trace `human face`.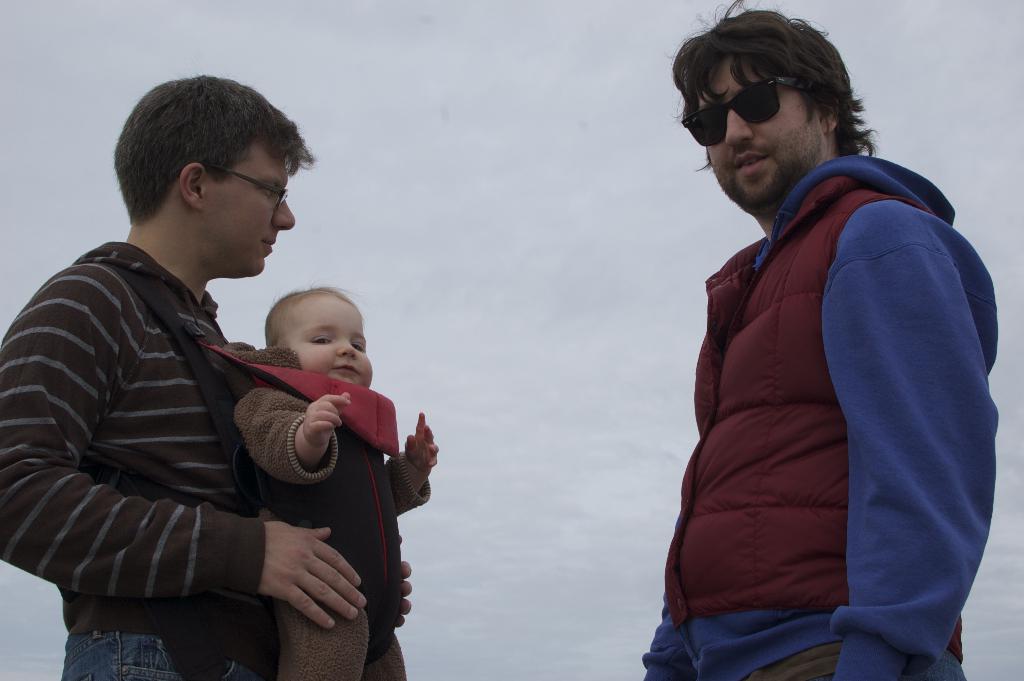
Traced to locate(712, 65, 815, 190).
